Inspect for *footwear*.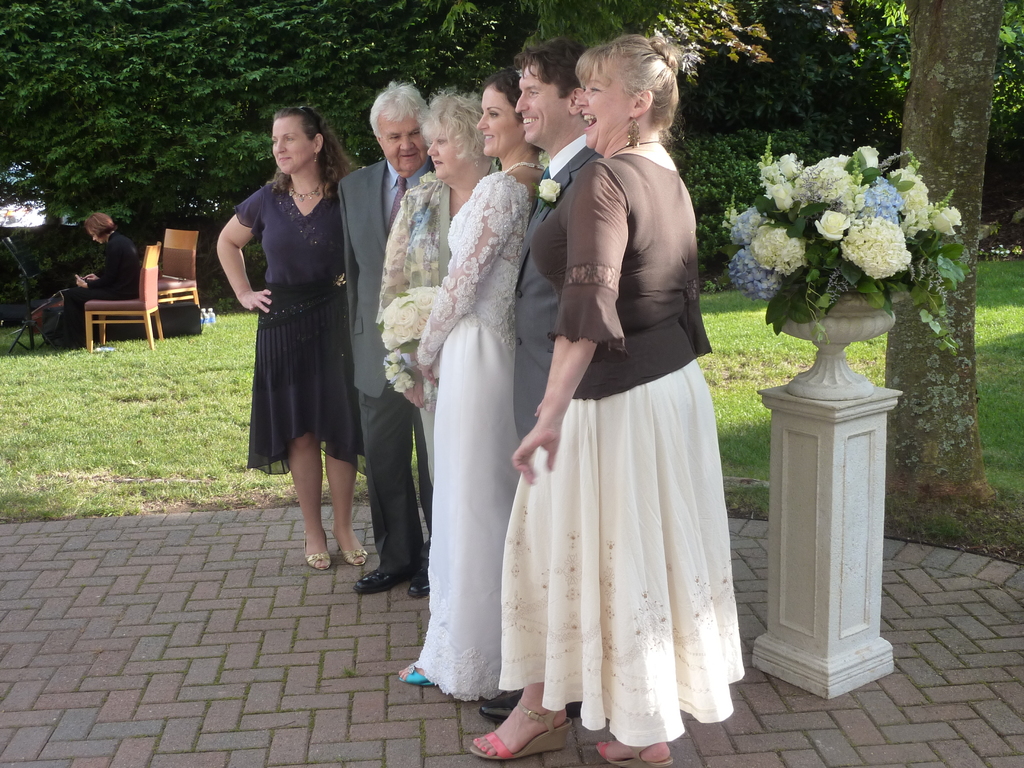
Inspection: left=300, top=531, right=331, bottom=573.
